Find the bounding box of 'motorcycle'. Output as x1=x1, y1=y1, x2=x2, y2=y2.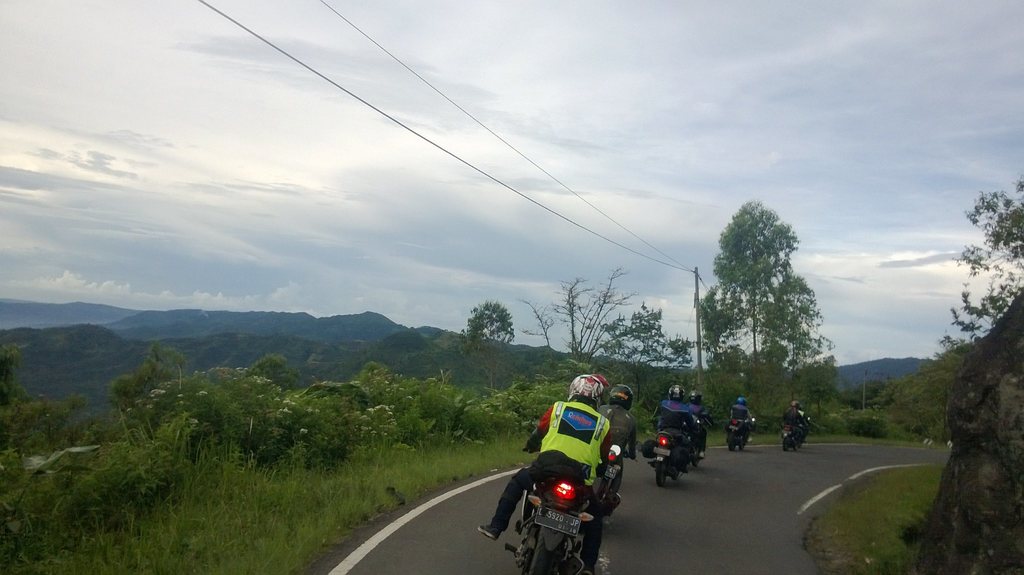
x1=780, y1=414, x2=806, y2=454.
